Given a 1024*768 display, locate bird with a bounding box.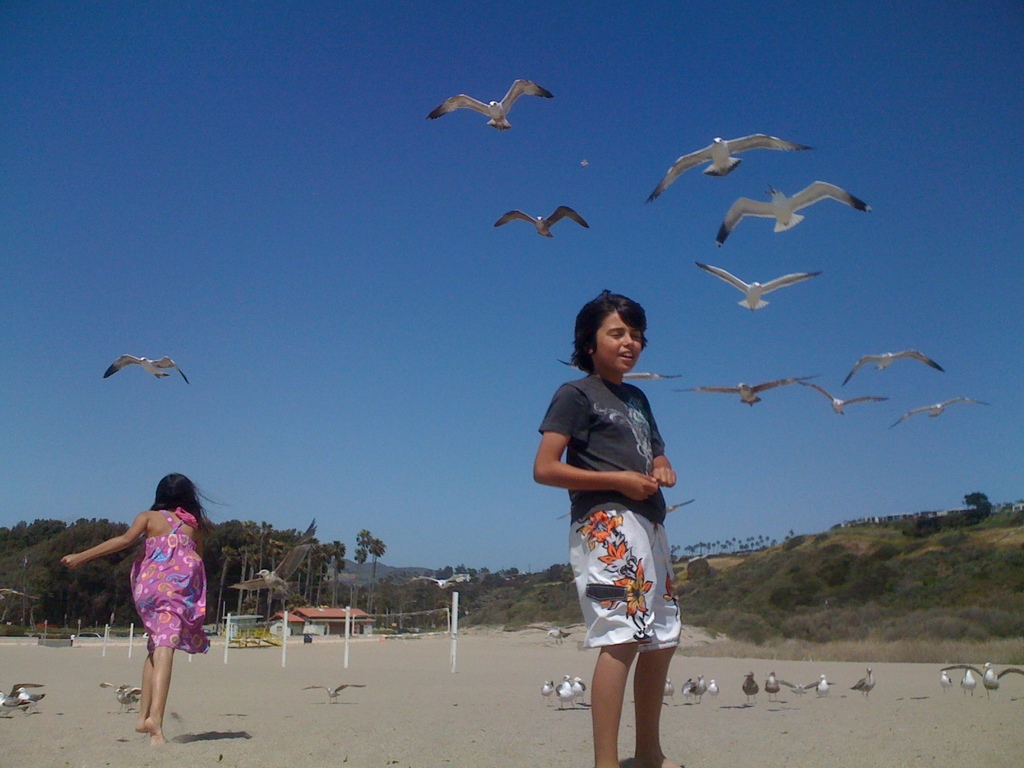
Located: left=973, top=659, right=1021, bottom=696.
